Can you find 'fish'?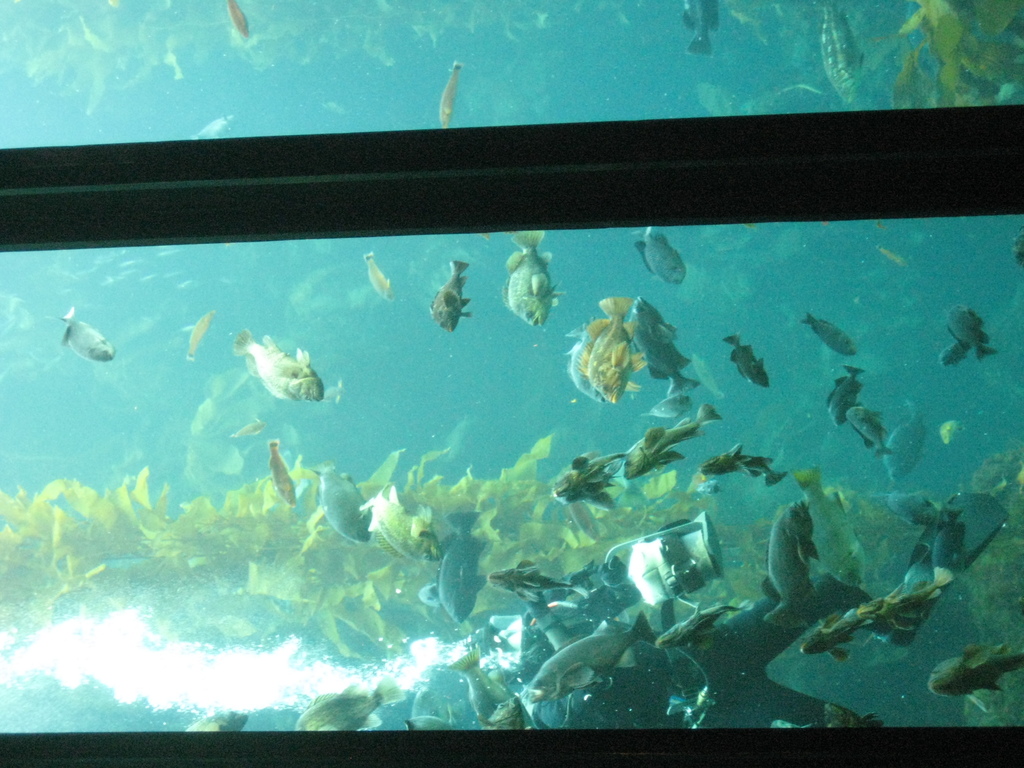
Yes, bounding box: {"x1": 428, "y1": 257, "x2": 472, "y2": 337}.
